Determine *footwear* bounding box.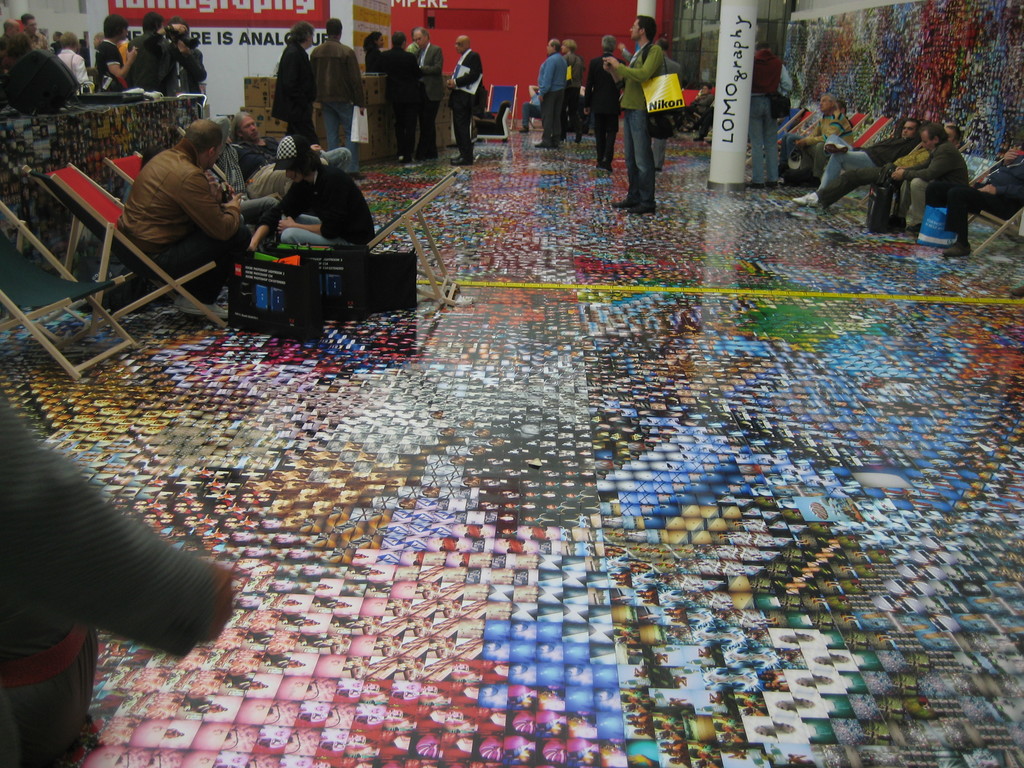
Determined: <region>591, 158, 605, 170</region>.
